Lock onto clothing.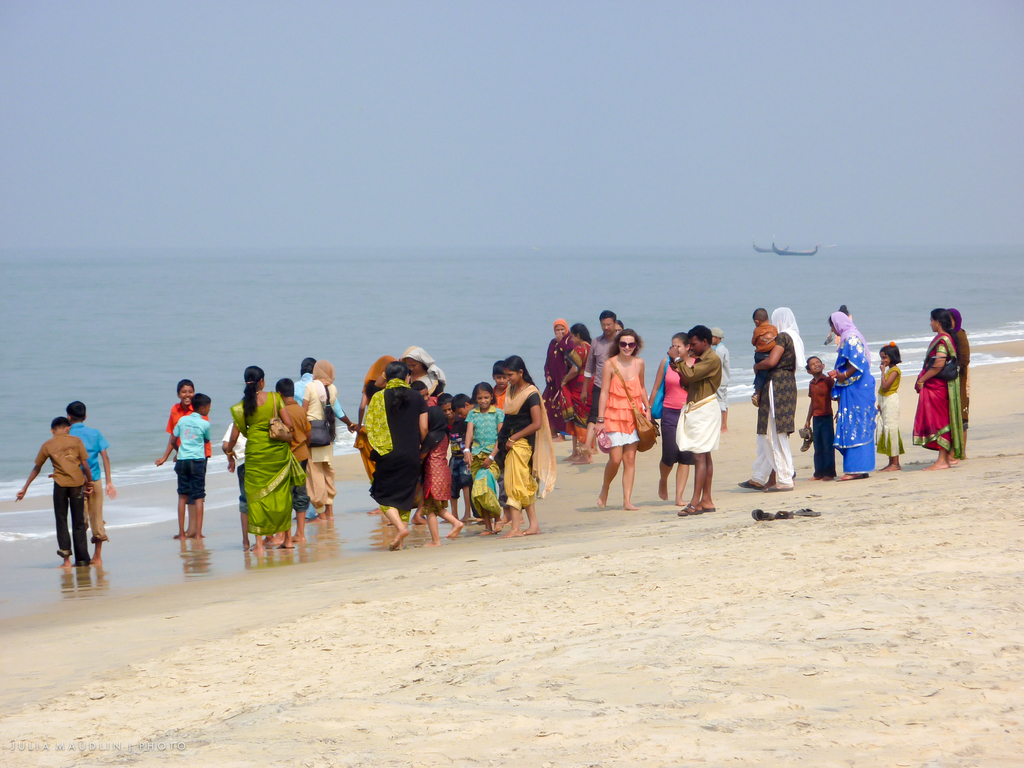
Locked: x1=748, y1=308, x2=805, y2=480.
